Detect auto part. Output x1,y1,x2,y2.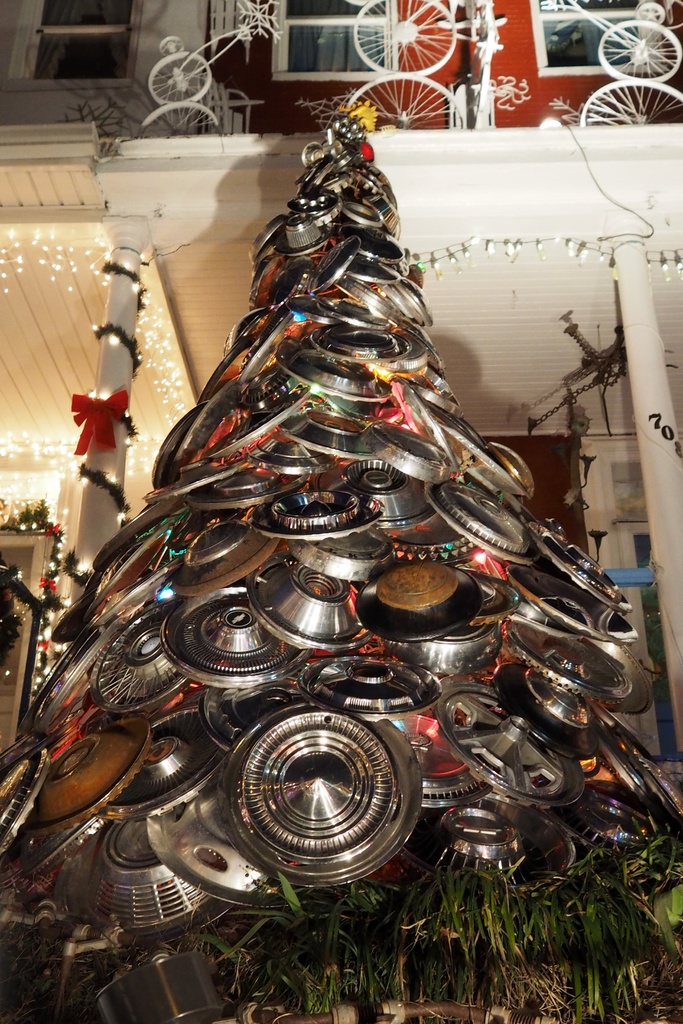
147,773,313,906.
